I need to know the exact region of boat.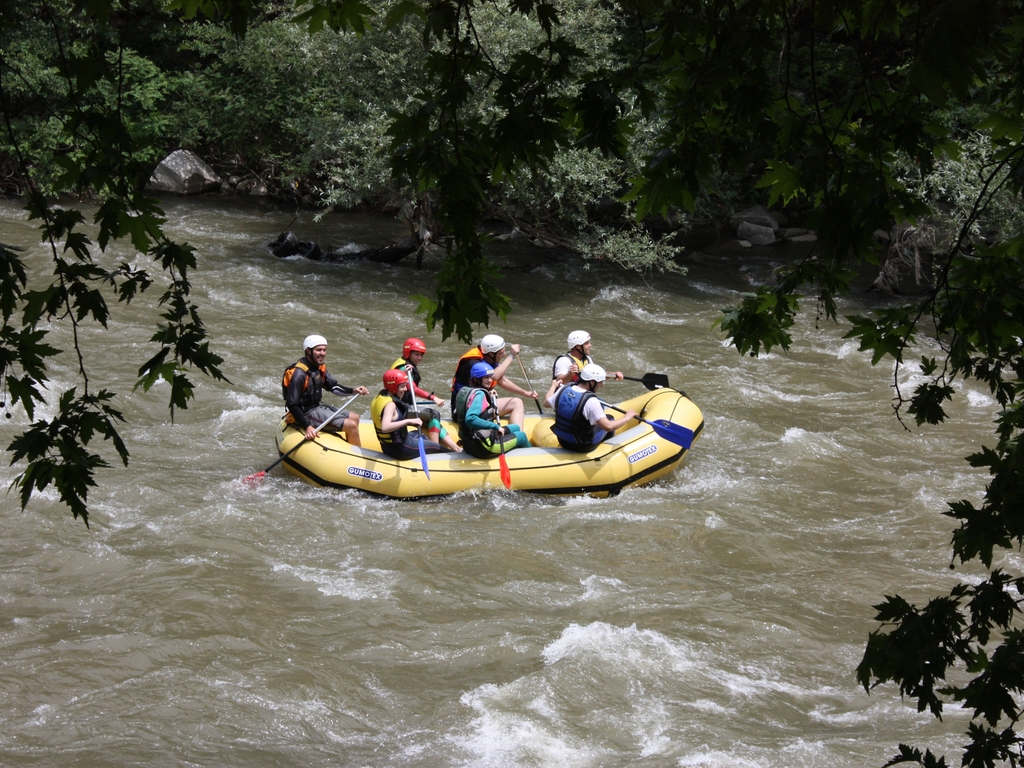
Region: <box>260,342,726,505</box>.
